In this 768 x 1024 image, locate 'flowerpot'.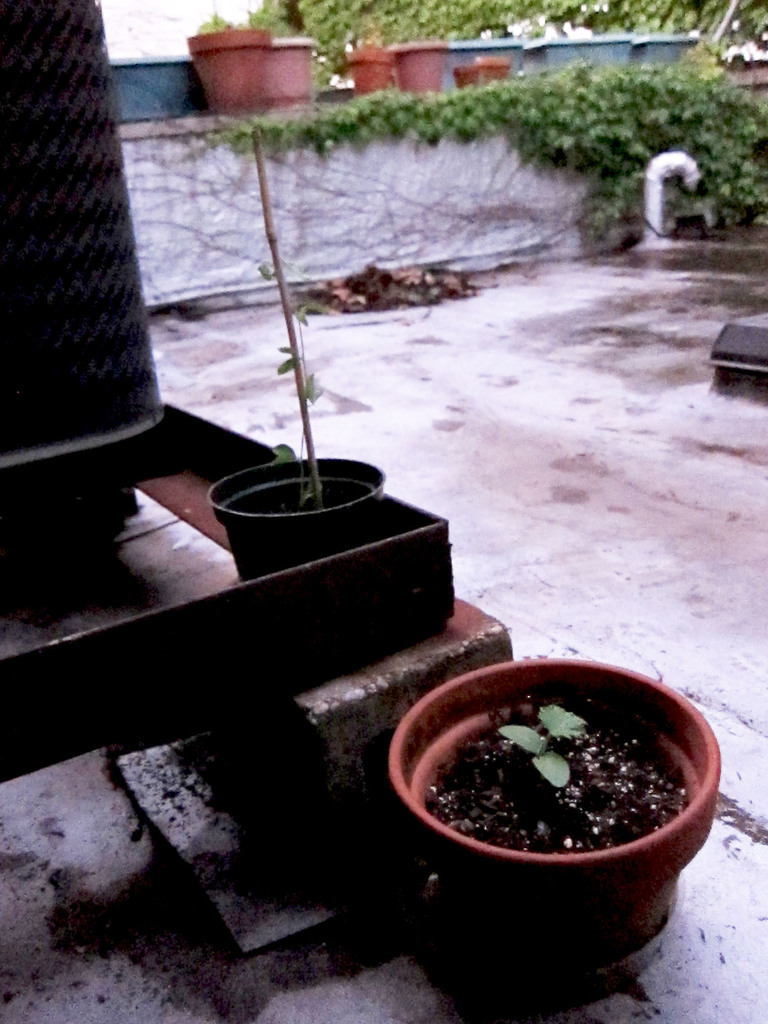
Bounding box: region(382, 659, 733, 973).
